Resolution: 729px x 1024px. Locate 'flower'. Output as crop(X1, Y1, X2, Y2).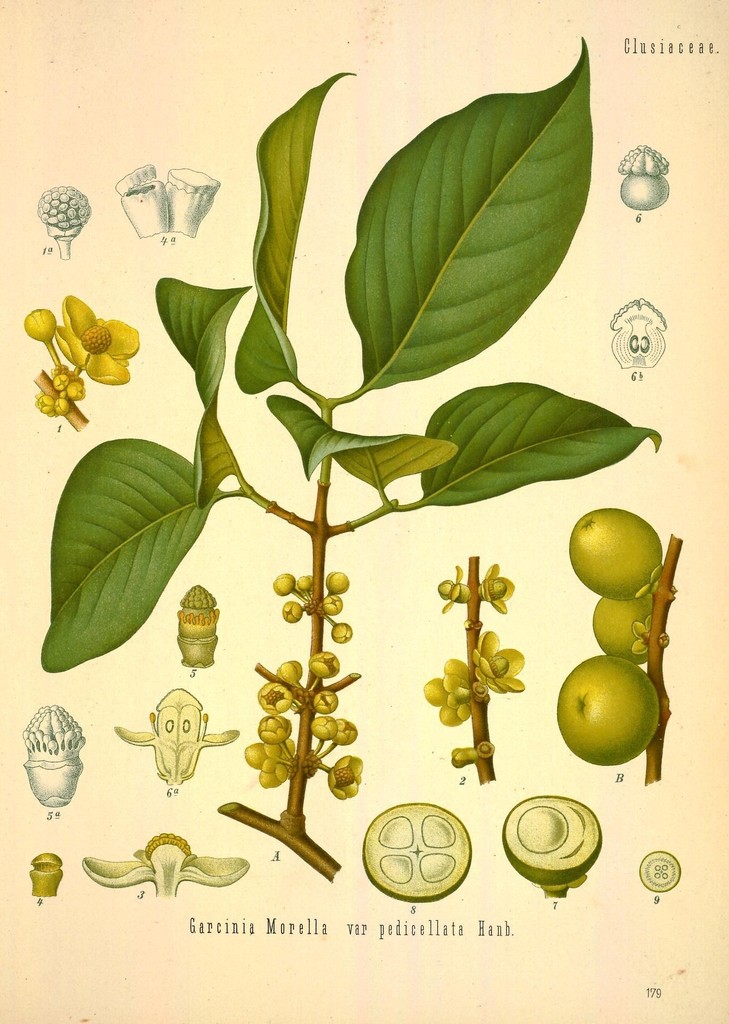
crop(423, 657, 467, 728).
